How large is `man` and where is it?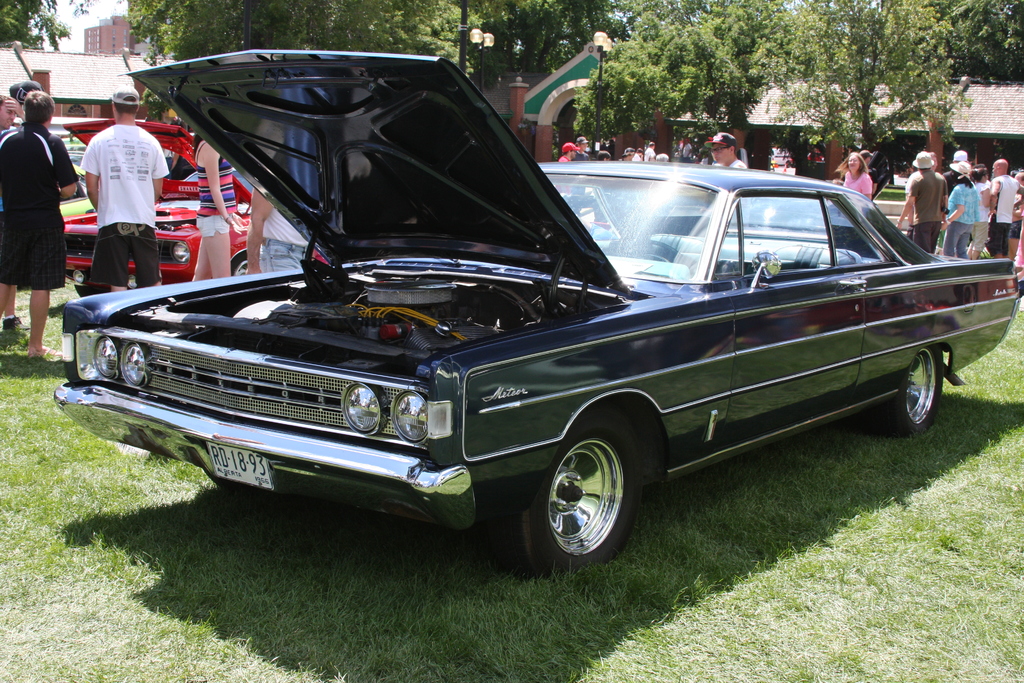
Bounding box: <box>705,131,746,168</box>.
